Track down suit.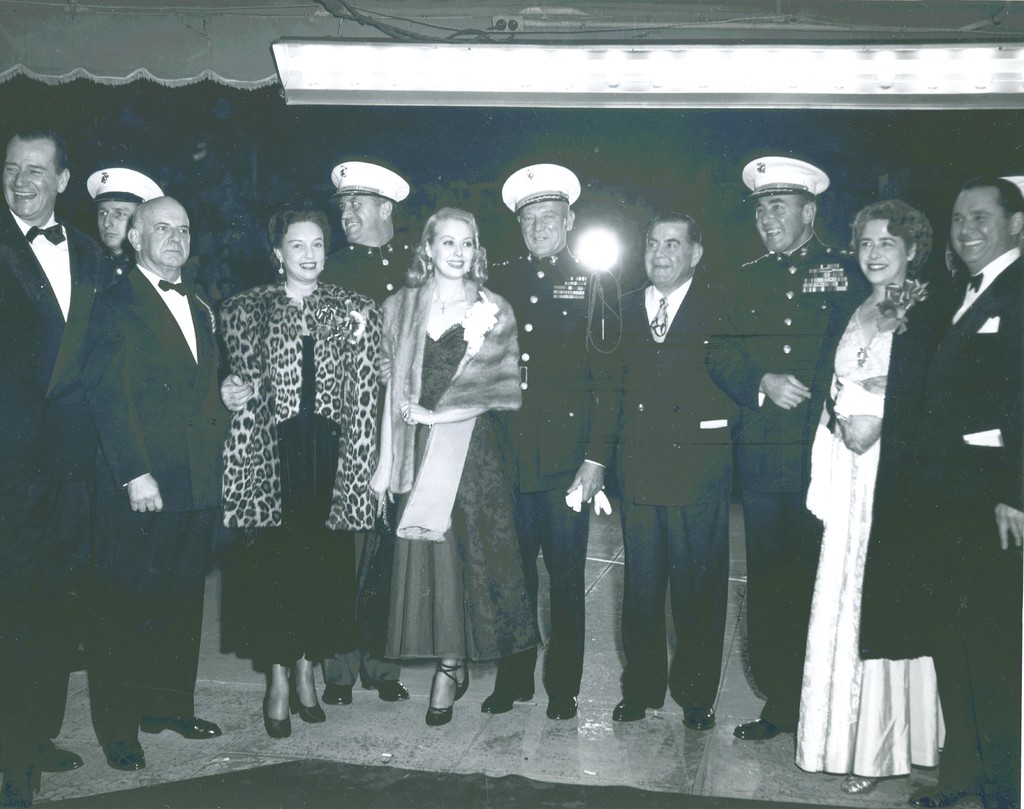
Tracked to l=915, t=247, r=1023, b=808.
